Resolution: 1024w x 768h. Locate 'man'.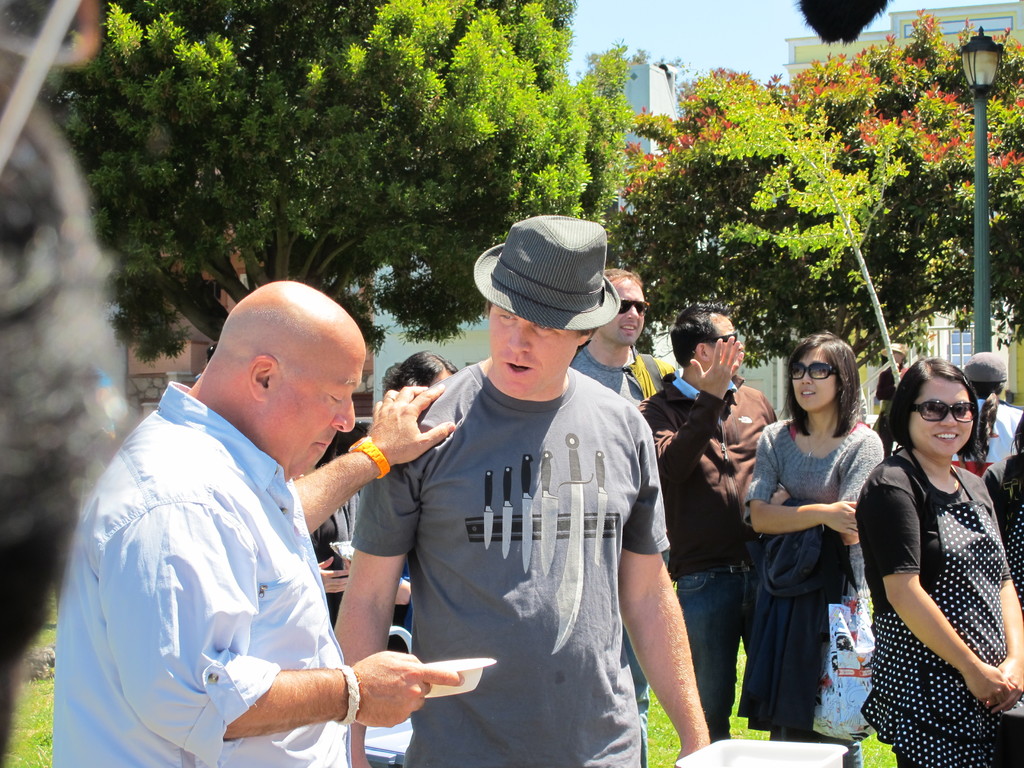
region(83, 238, 481, 767).
